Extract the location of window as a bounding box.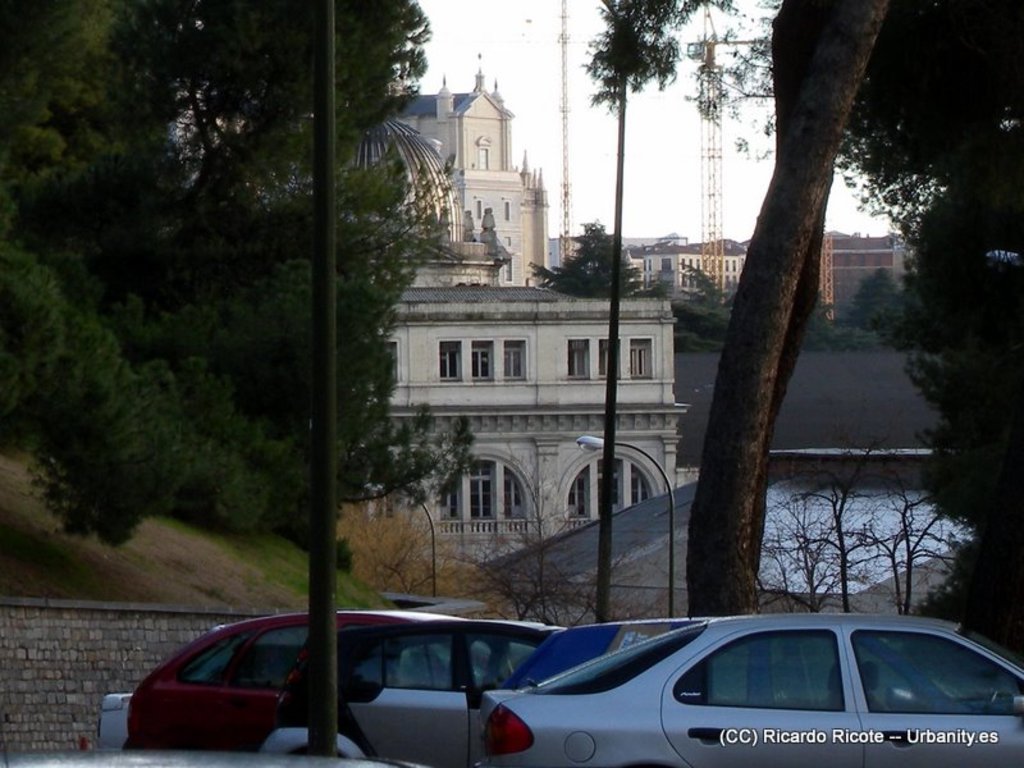
[500, 339, 526, 384].
